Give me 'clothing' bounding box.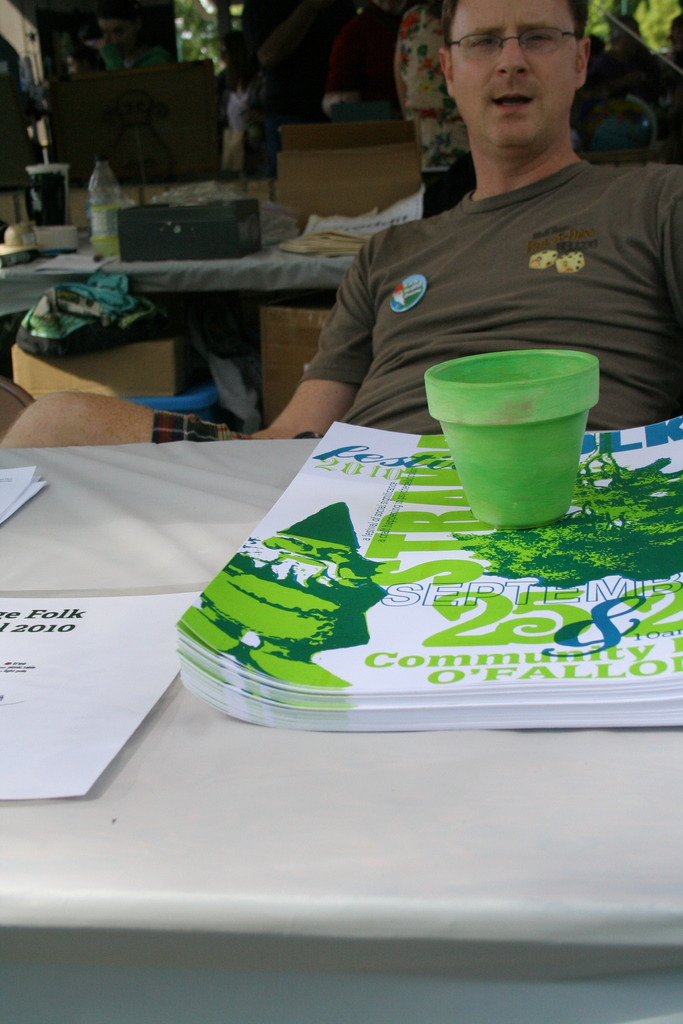
pyautogui.locateOnScreen(572, 35, 662, 152).
